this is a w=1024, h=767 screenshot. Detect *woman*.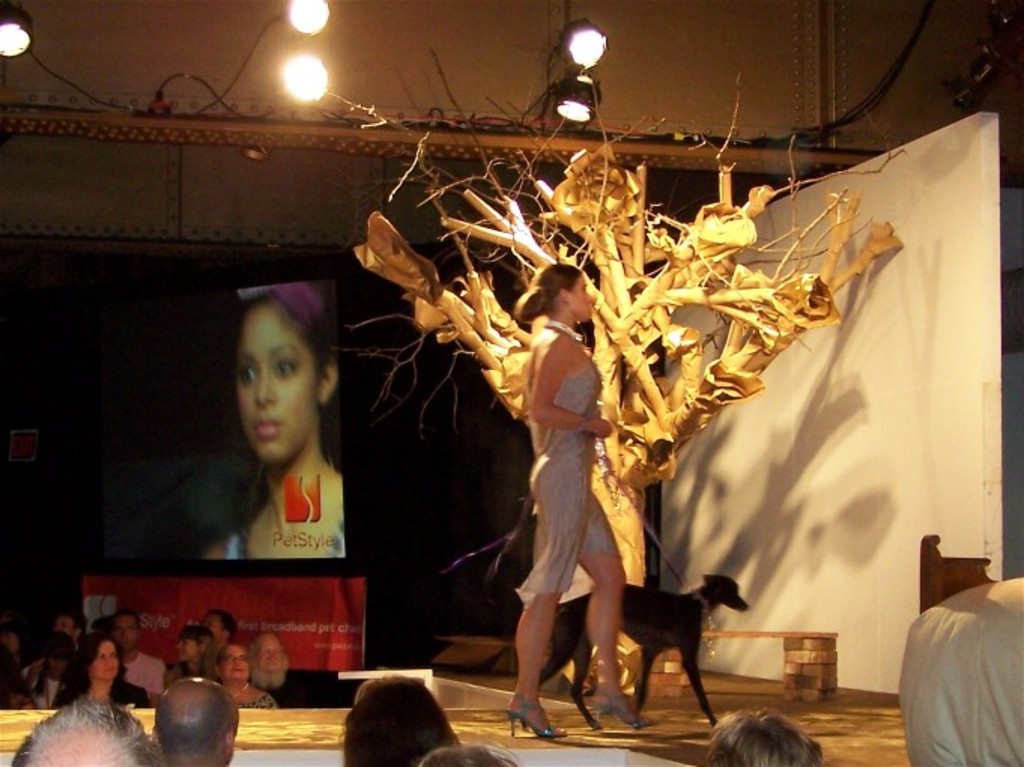
crop(0, 687, 44, 708).
